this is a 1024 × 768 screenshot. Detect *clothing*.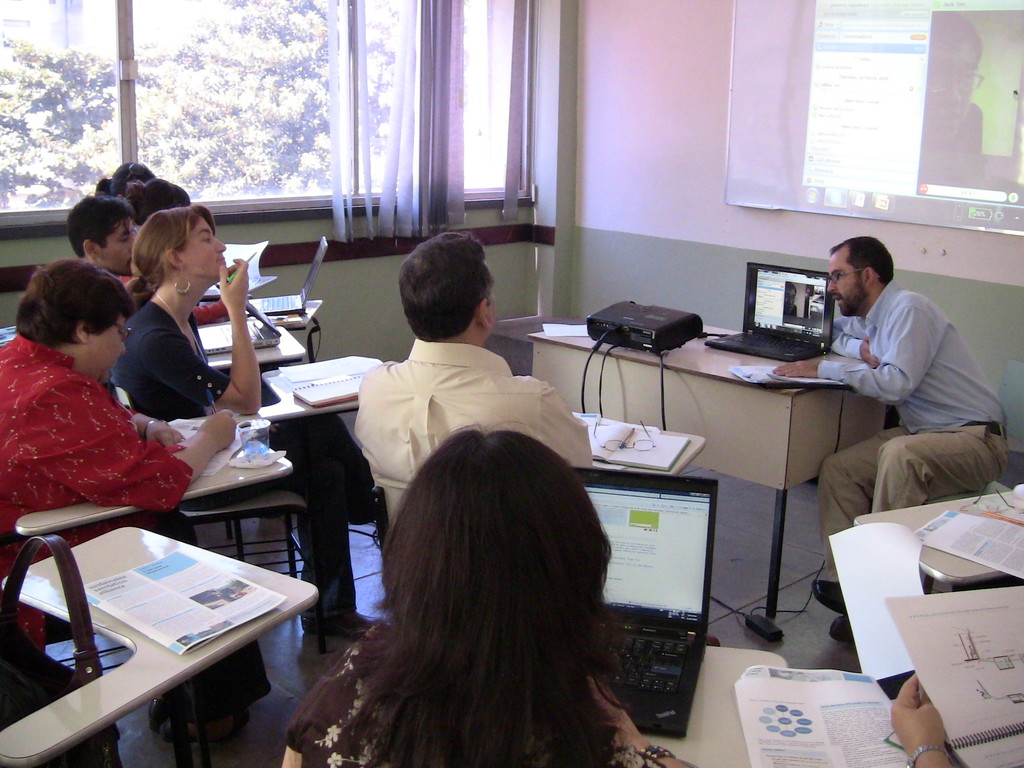
[x1=812, y1=292, x2=1007, y2=556].
